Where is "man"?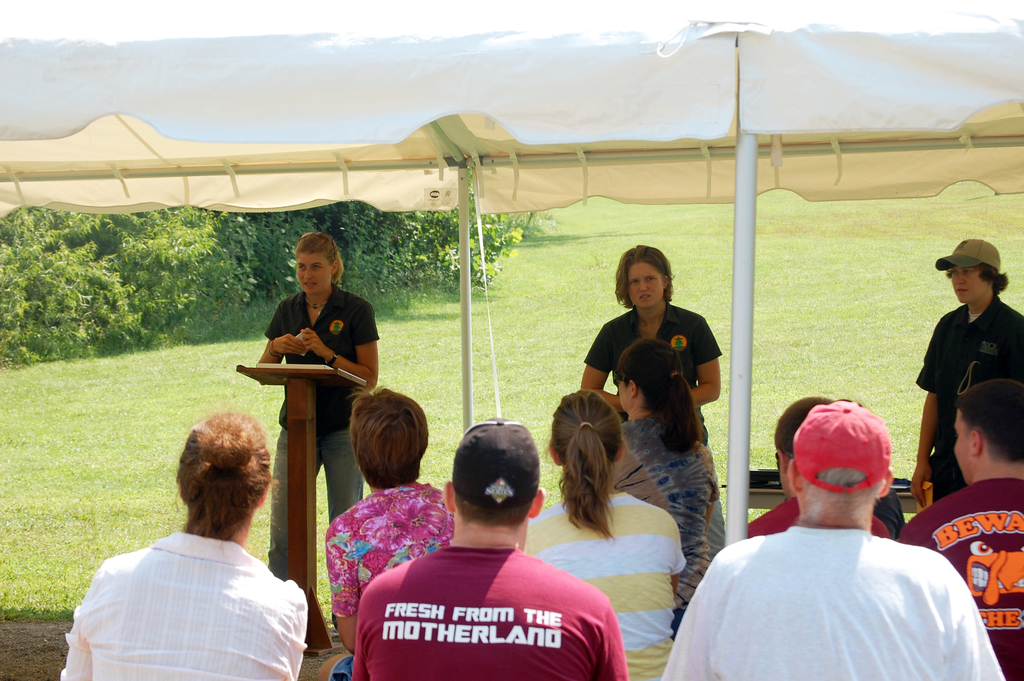
box=[900, 240, 1023, 516].
